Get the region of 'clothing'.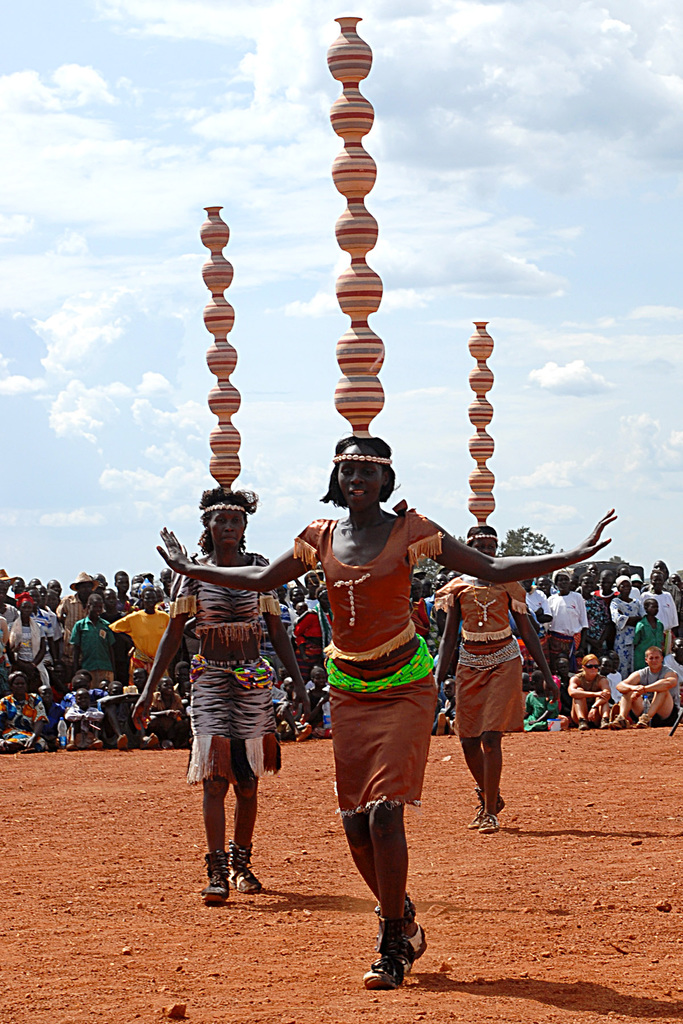
x1=311 y1=494 x2=455 y2=870.
